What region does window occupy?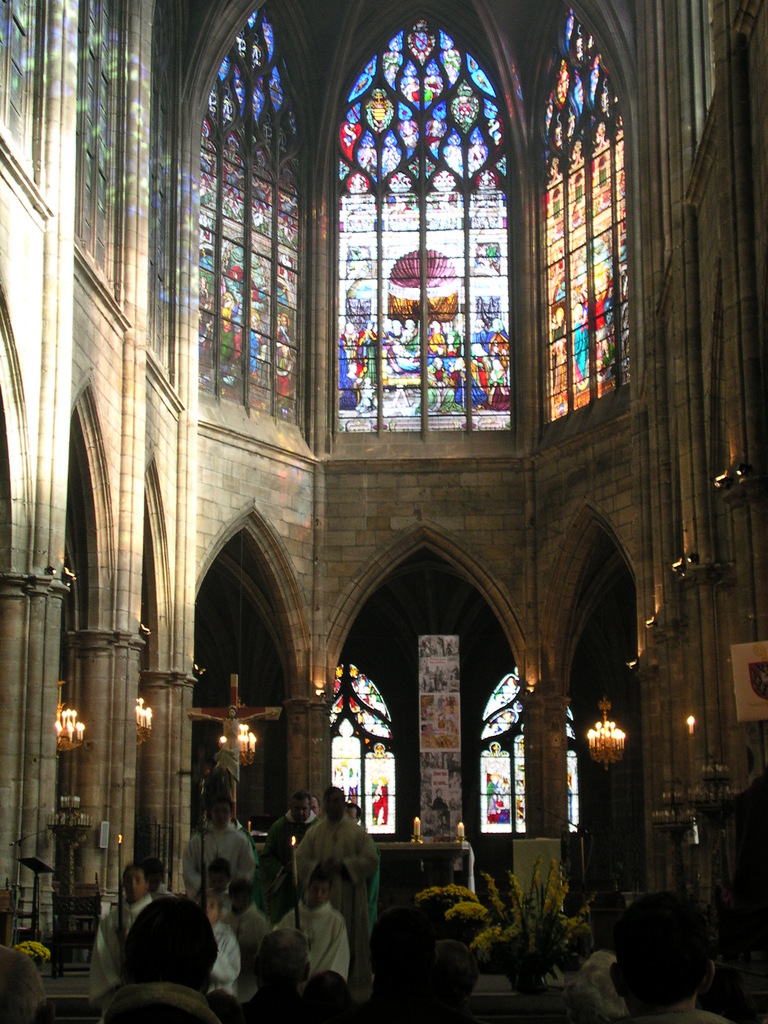
[x1=537, y1=9, x2=639, y2=426].
